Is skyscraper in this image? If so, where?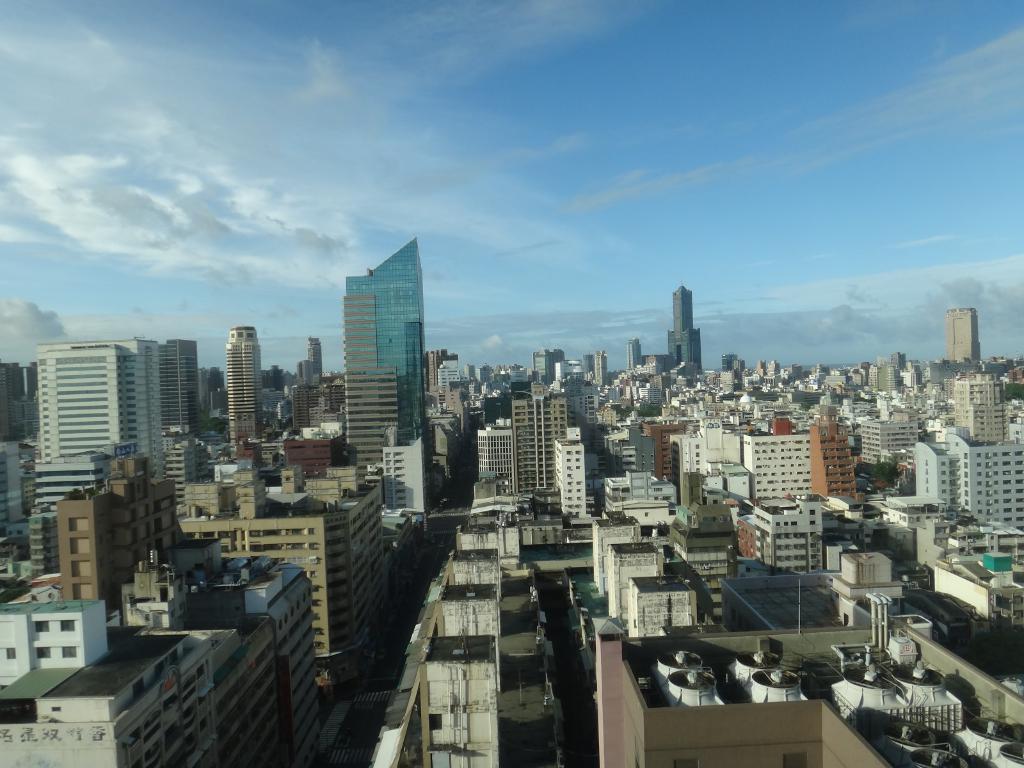
Yes, at left=726, top=354, right=745, bottom=371.
